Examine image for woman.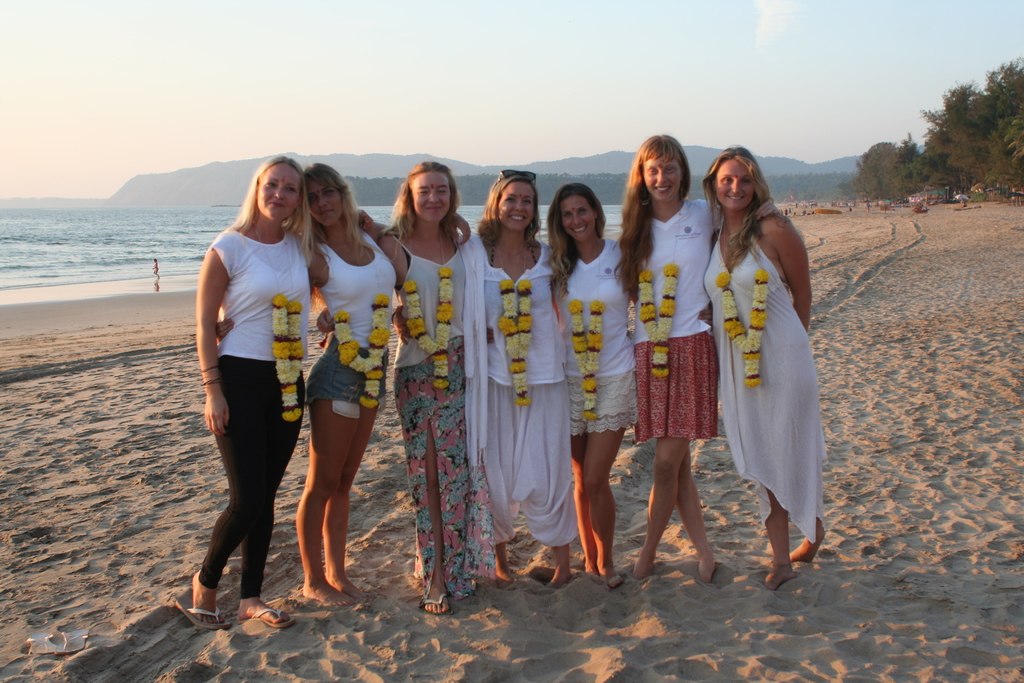
Examination result: 611:136:721:582.
